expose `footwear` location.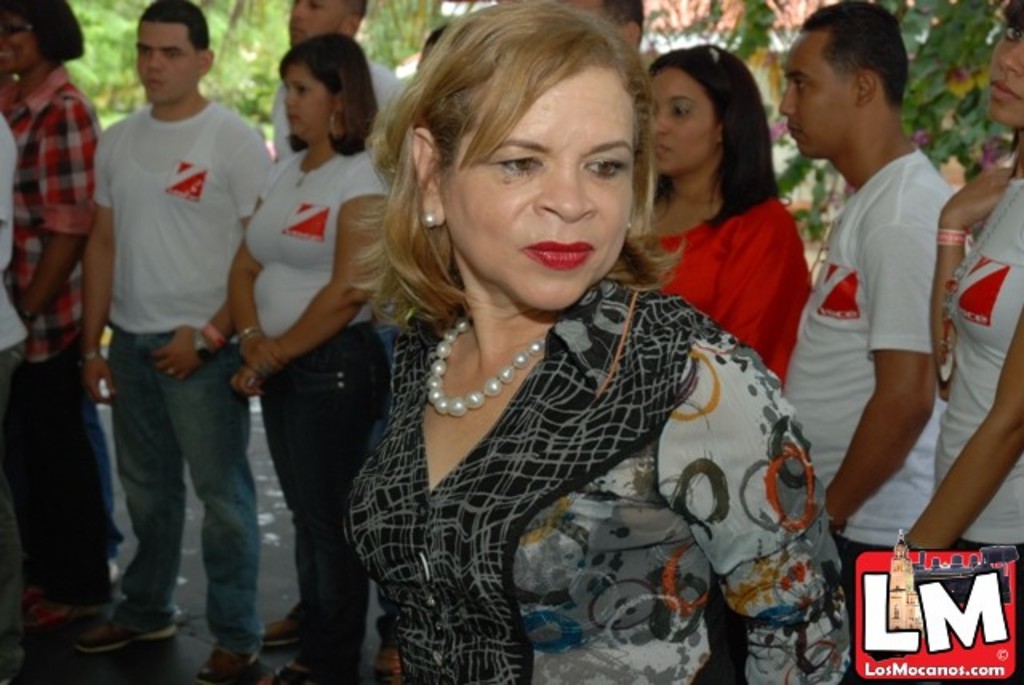
Exposed at 261/616/302/651.
